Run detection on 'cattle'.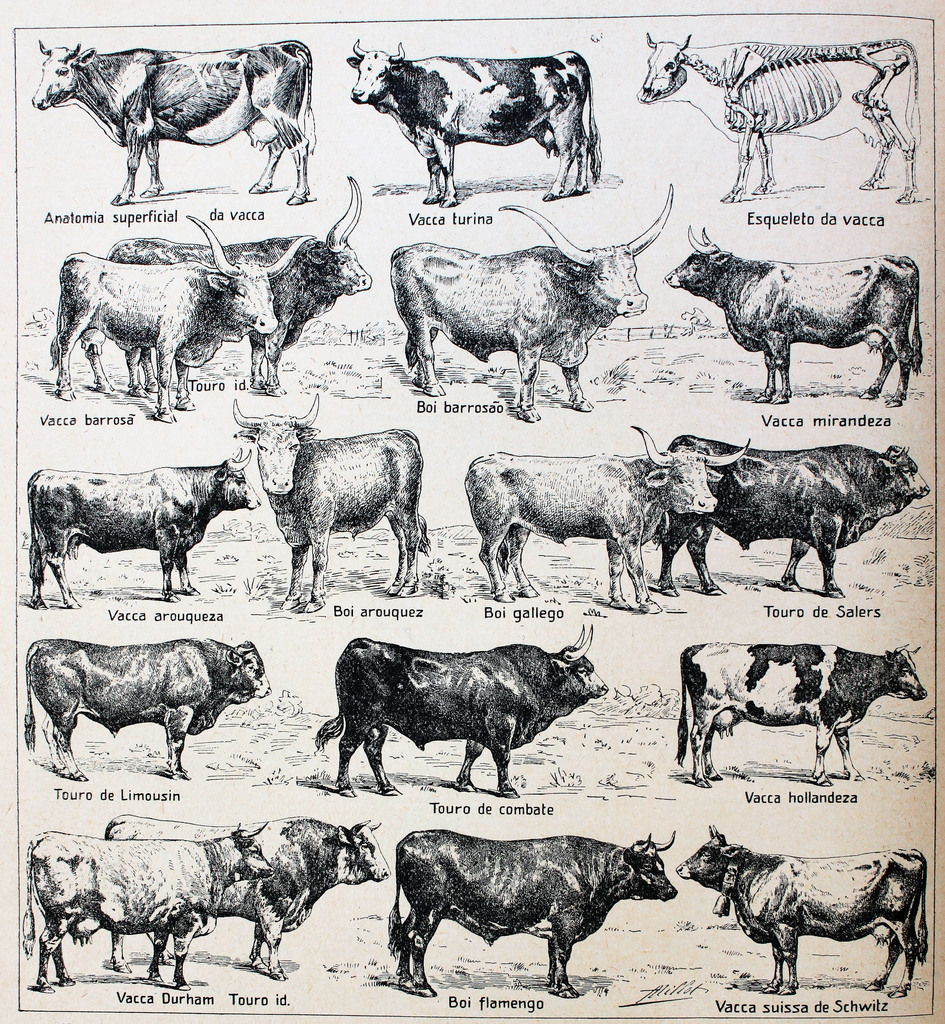
Result: box=[349, 39, 603, 204].
